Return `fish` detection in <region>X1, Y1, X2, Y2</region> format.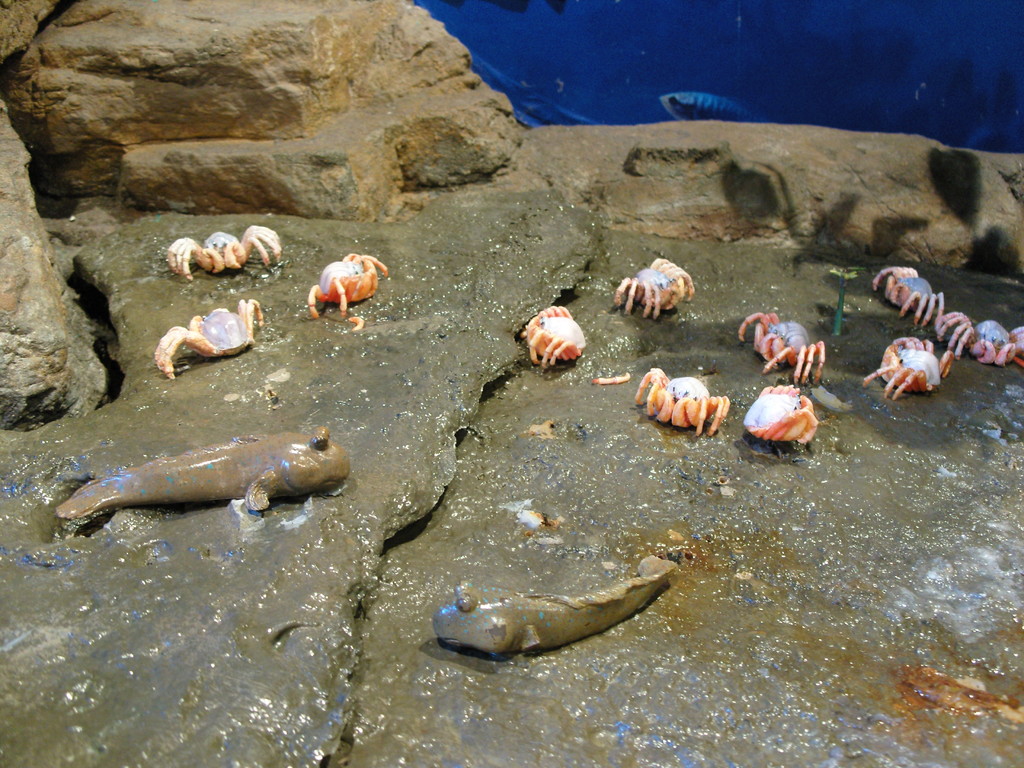
<region>433, 564, 687, 671</region>.
